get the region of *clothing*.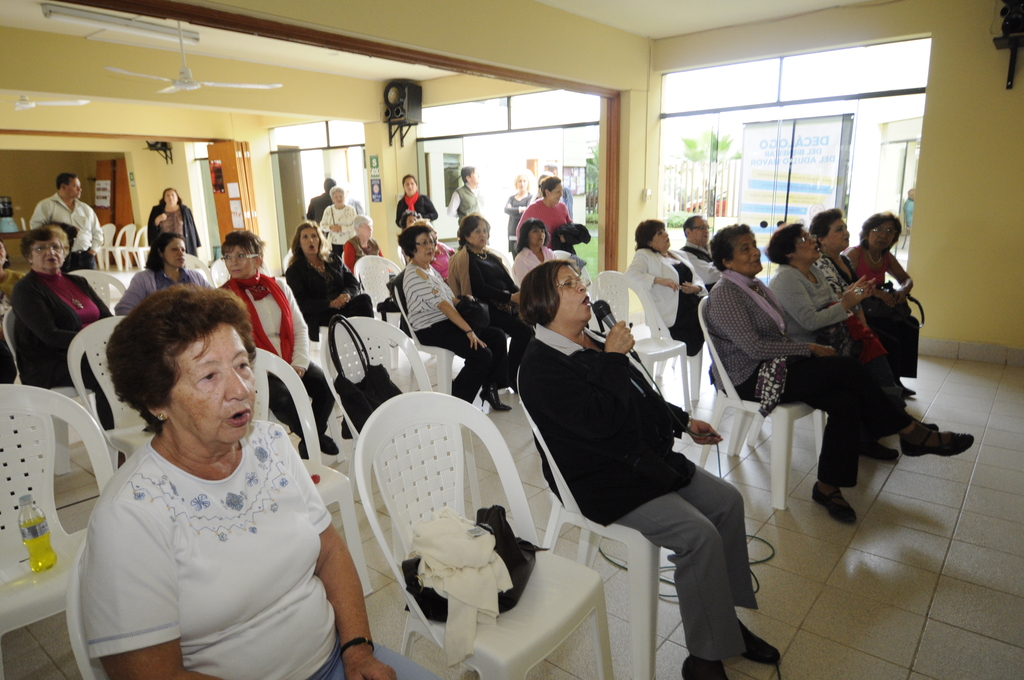
Rect(848, 248, 900, 294).
